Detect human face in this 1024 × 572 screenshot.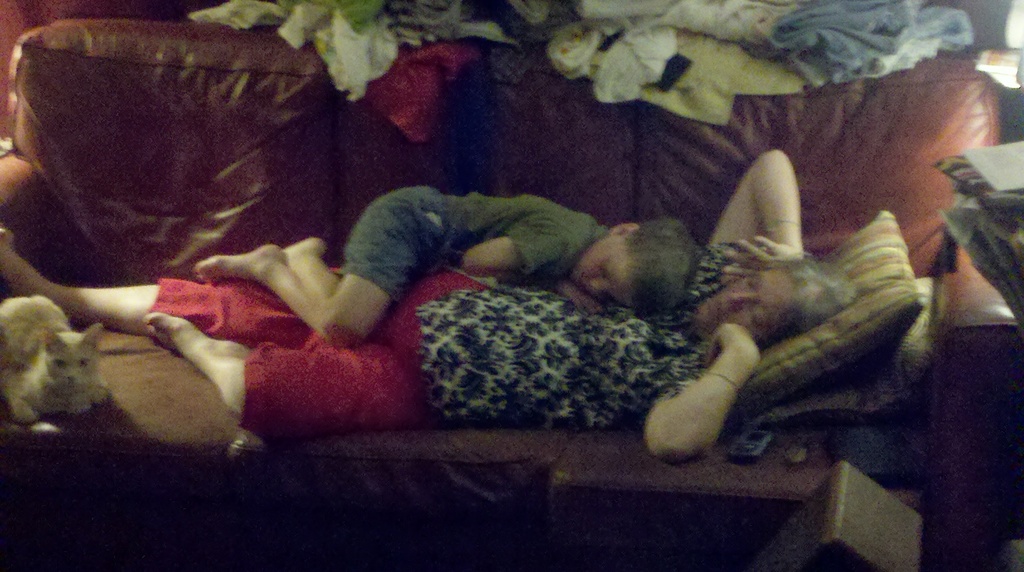
Detection: bbox=(691, 267, 795, 349).
